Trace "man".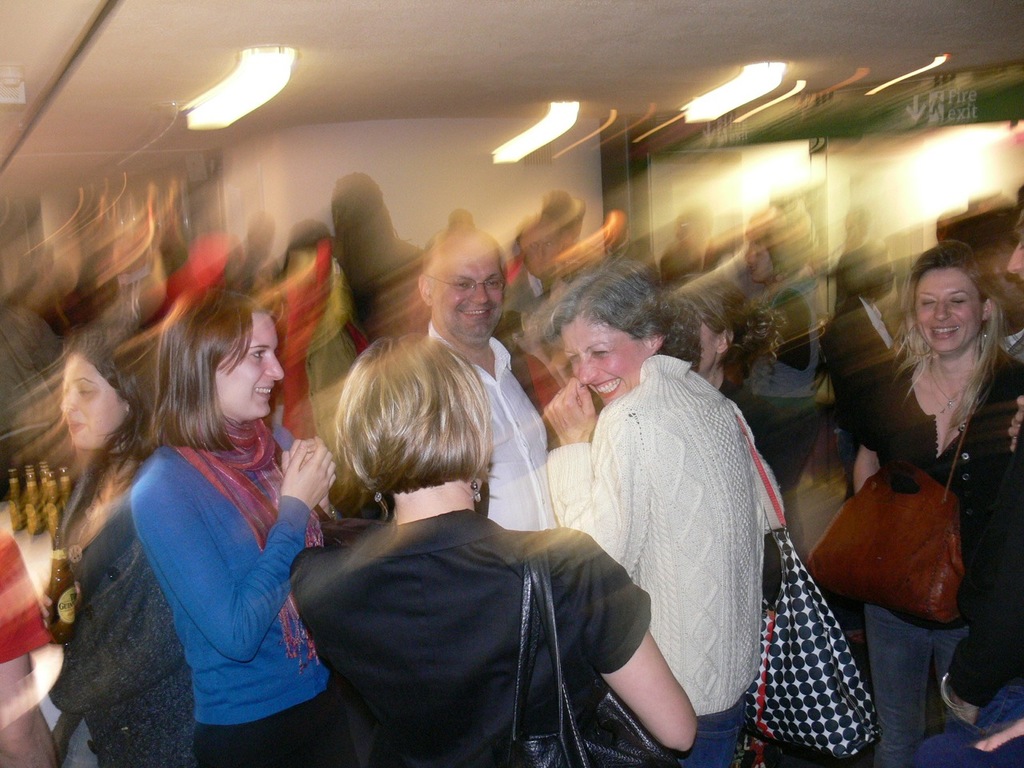
Traced to (left=909, top=185, right=1023, bottom=767).
